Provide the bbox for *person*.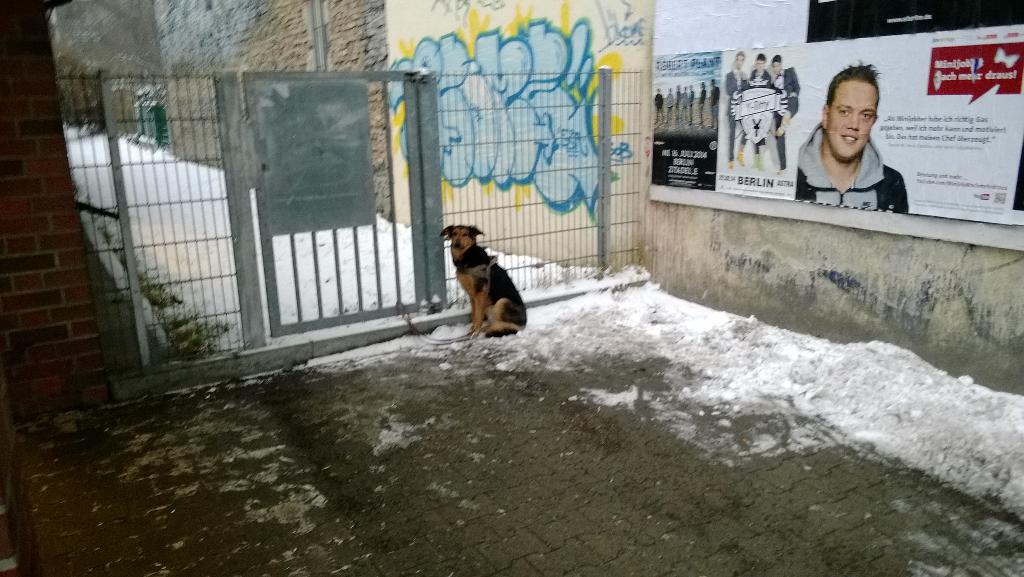
select_region(709, 78, 719, 127).
